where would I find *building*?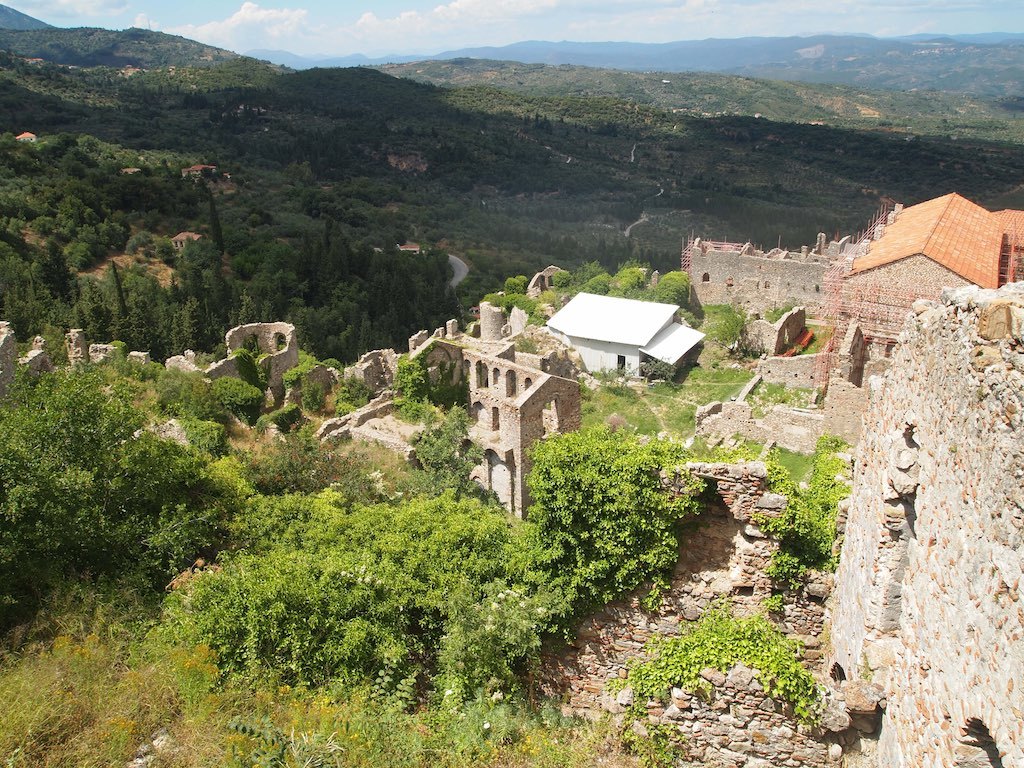
At rect(548, 285, 715, 375).
